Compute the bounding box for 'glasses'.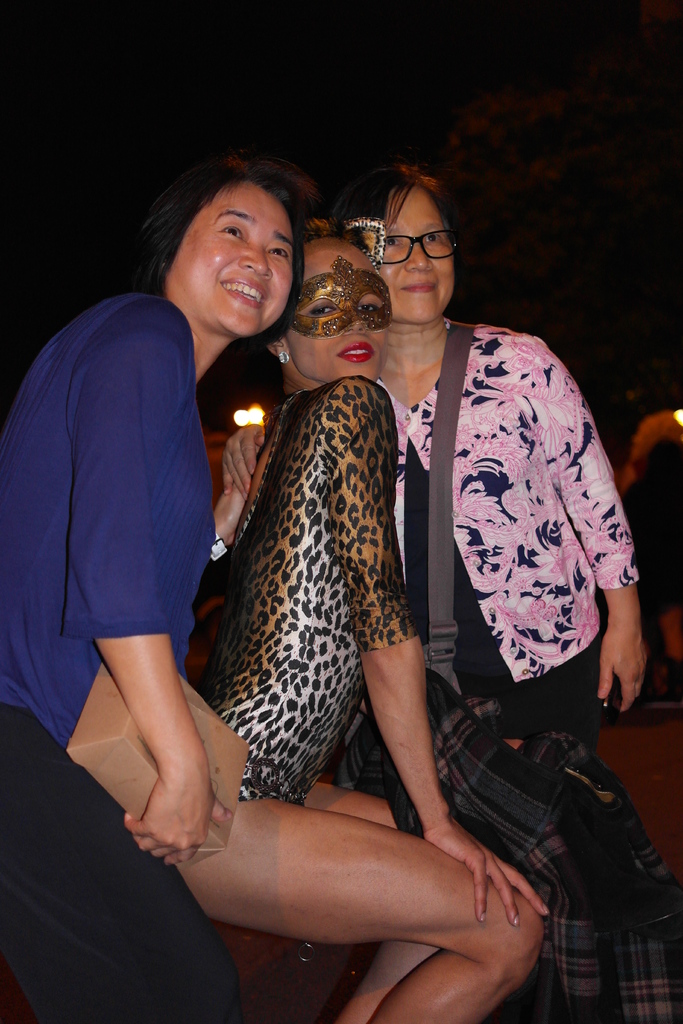
{"left": 375, "top": 228, "right": 458, "bottom": 265}.
